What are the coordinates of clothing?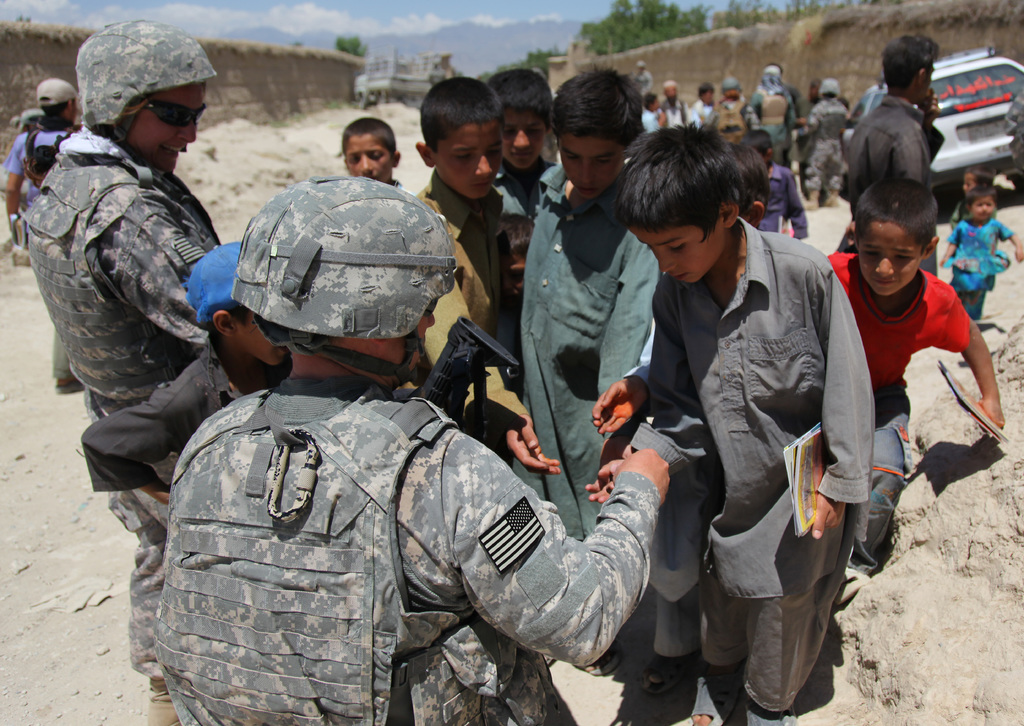
(x1=940, y1=202, x2=966, y2=234).
